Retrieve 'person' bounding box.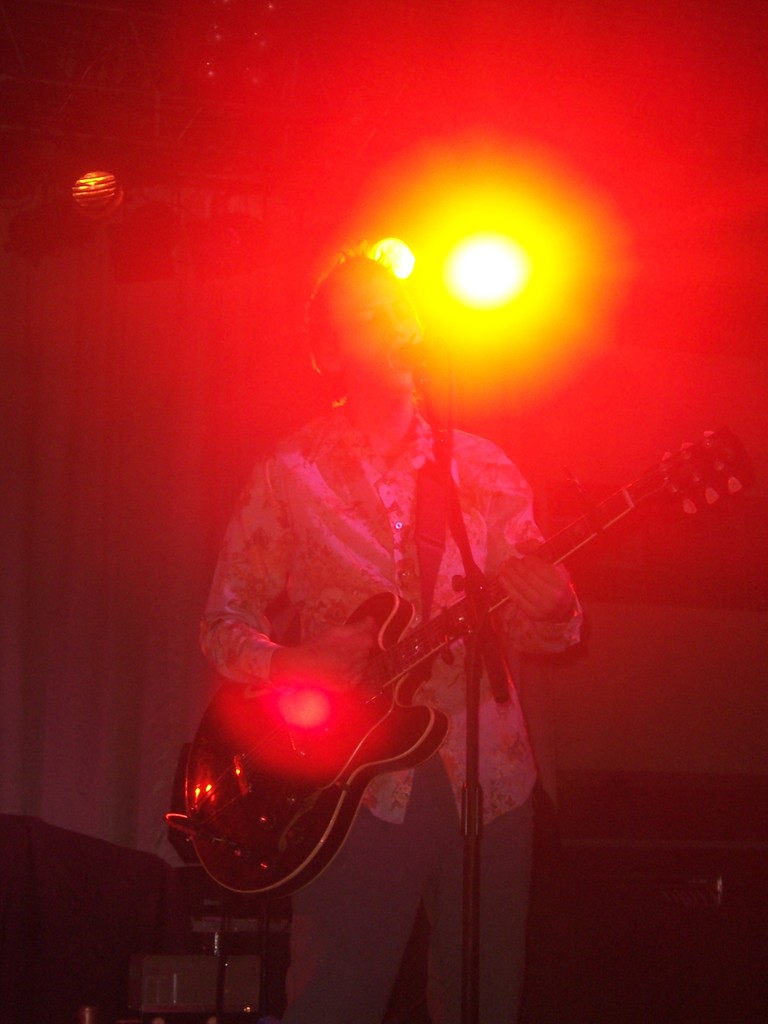
Bounding box: x1=192 y1=252 x2=604 y2=1023.
